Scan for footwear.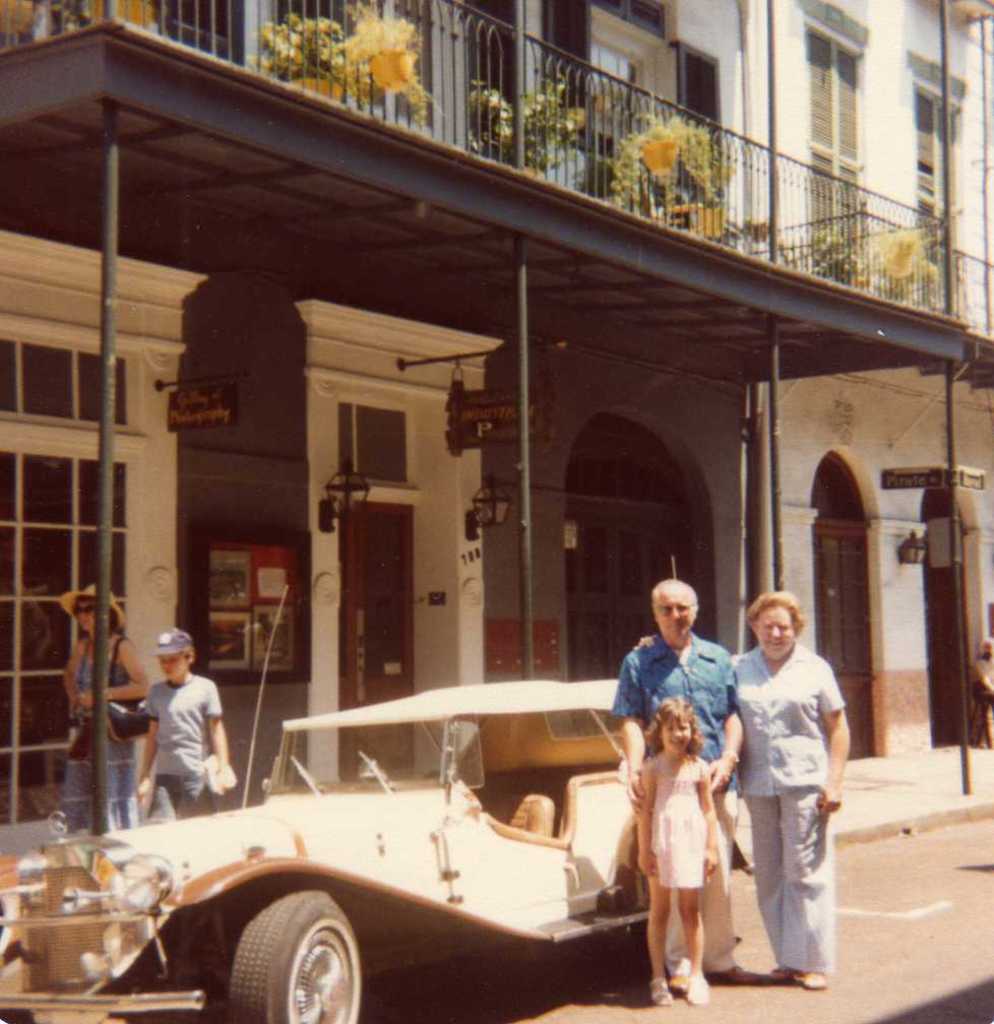
Scan result: 643 973 668 1007.
